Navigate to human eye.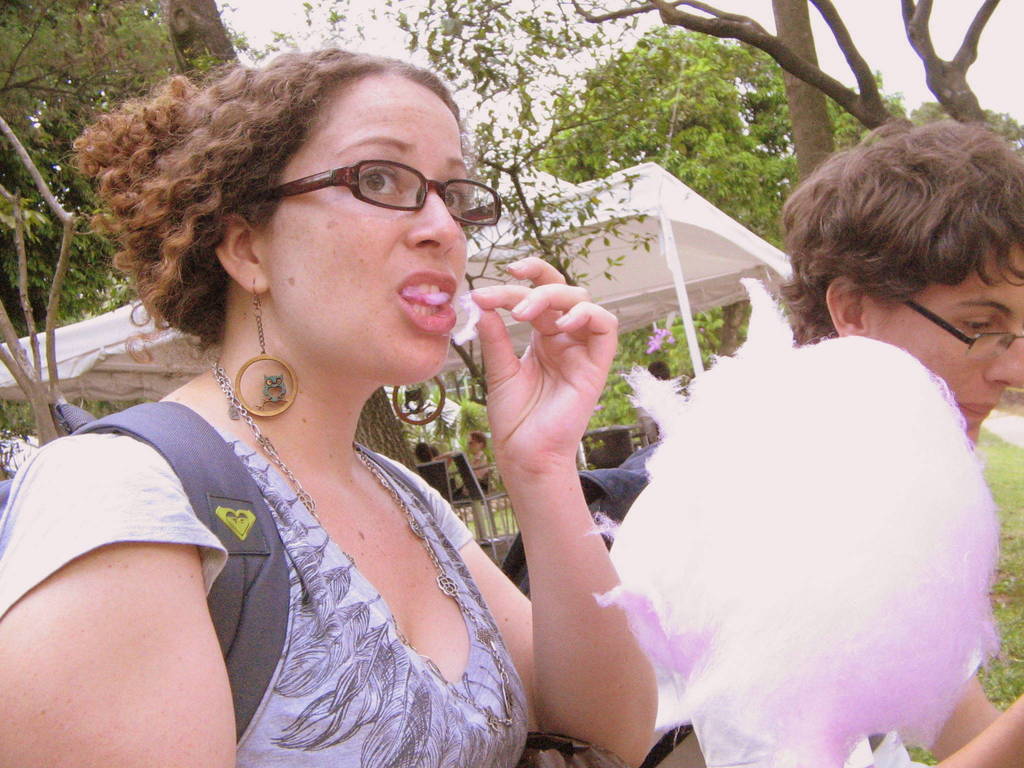
Navigation target: BBox(960, 312, 991, 332).
